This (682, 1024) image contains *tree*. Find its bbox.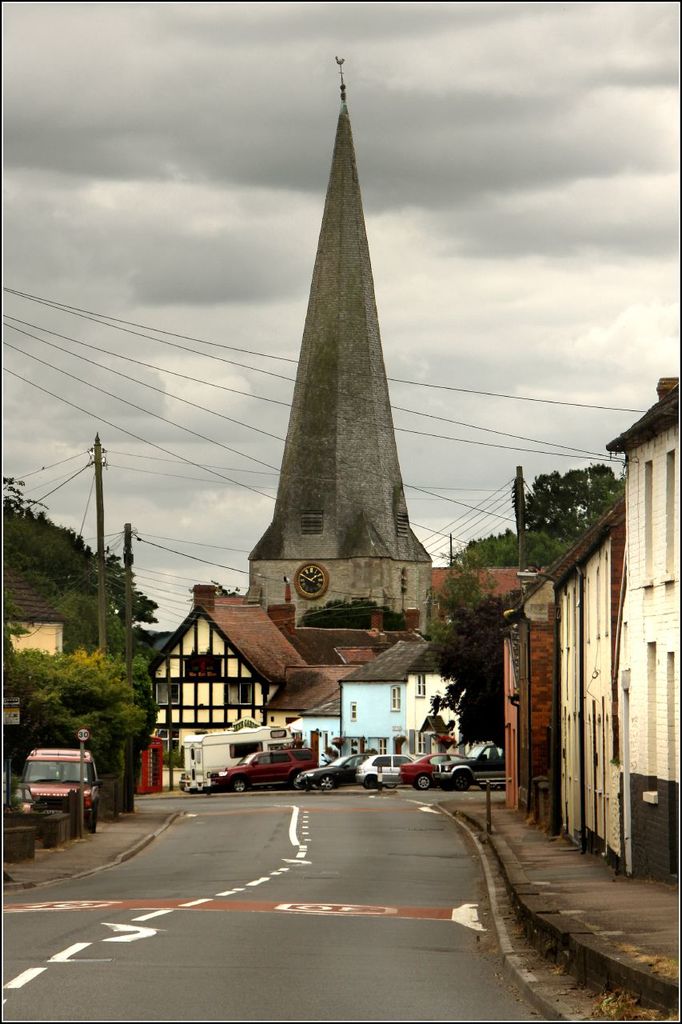
432 564 512 709.
